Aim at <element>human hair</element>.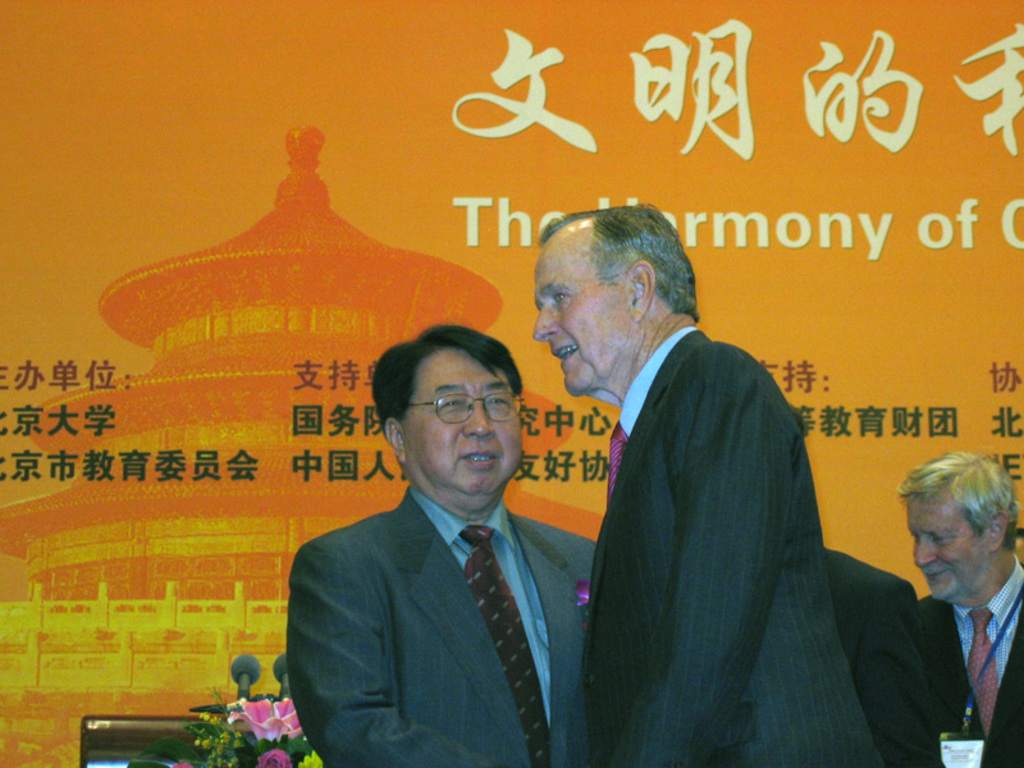
Aimed at detection(536, 202, 694, 316).
